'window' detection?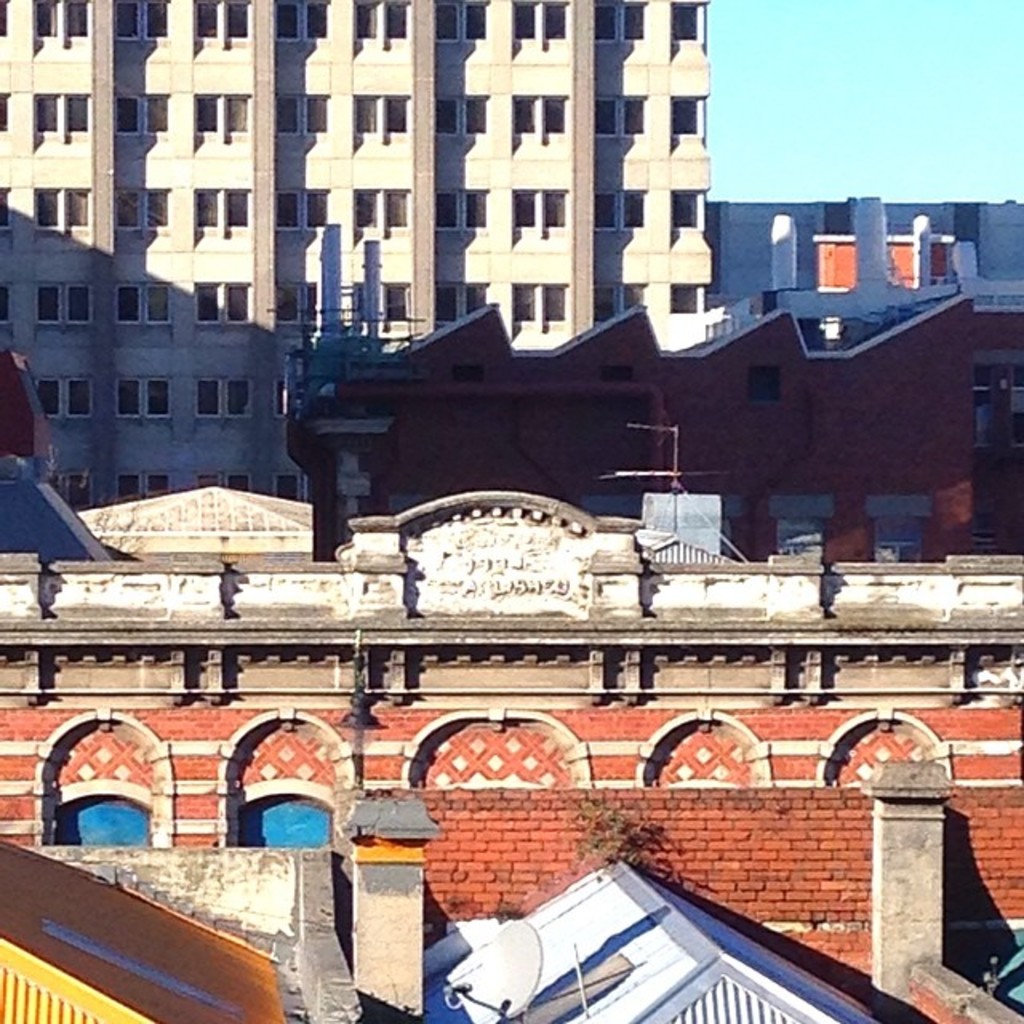
[left=54, top=800, right=154, bottom=856]
